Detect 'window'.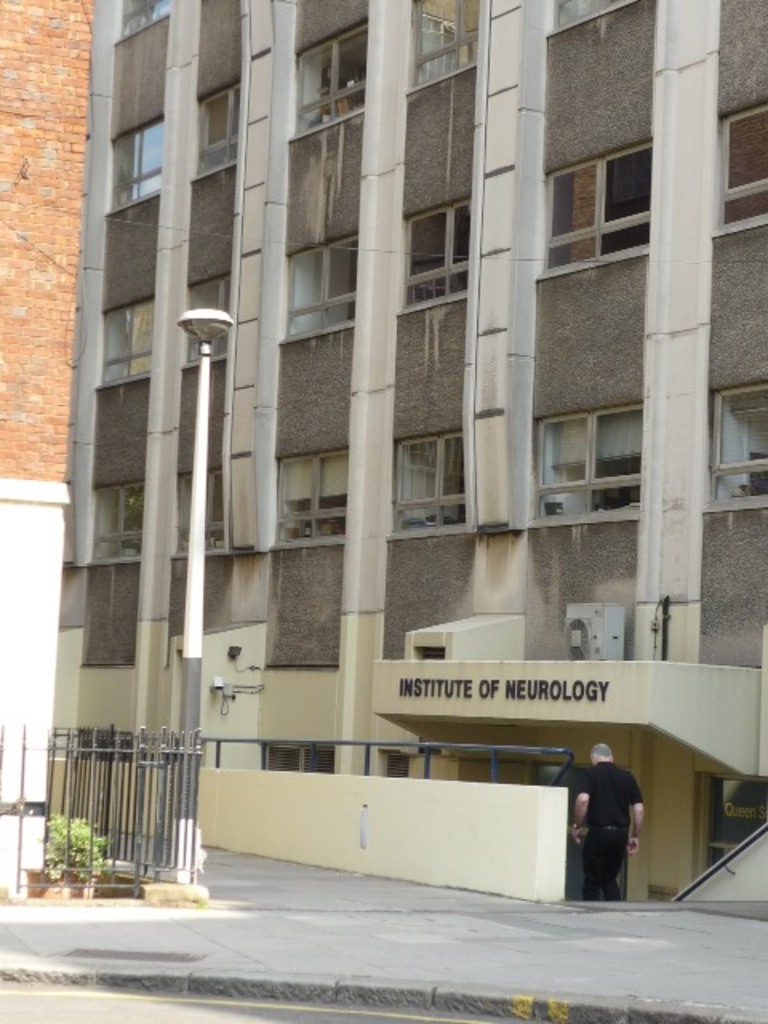
Detected at 541, 138, 658, 278.
